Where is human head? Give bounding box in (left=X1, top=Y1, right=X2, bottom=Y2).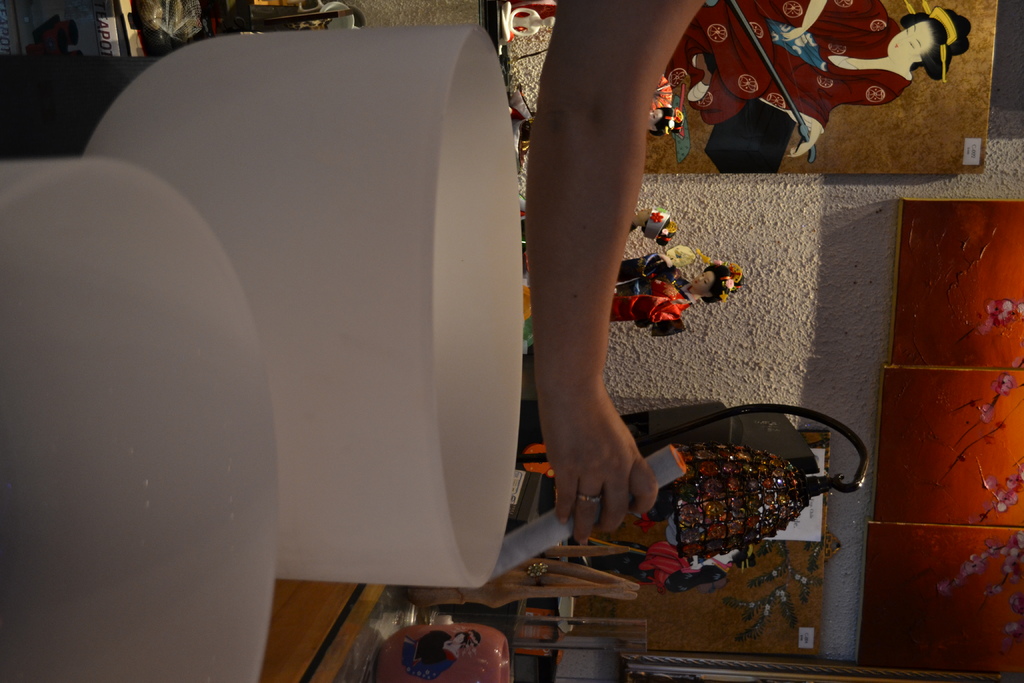
(left=883, top=6, right=967, bottom=72).
